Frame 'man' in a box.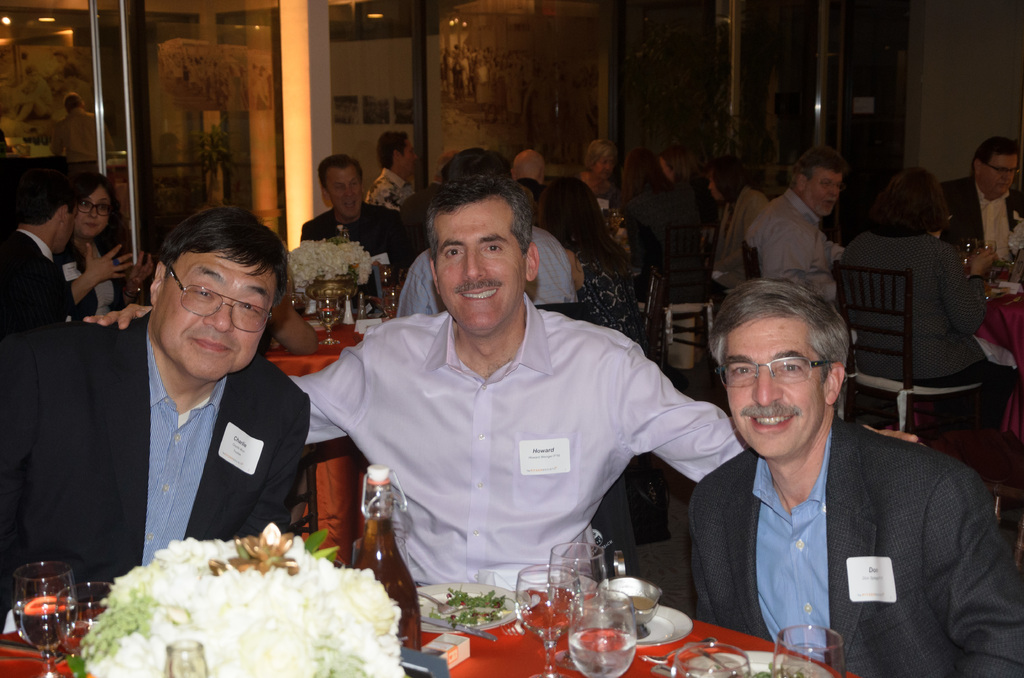
x1=518, y1=145, x2=549, y2=179.
